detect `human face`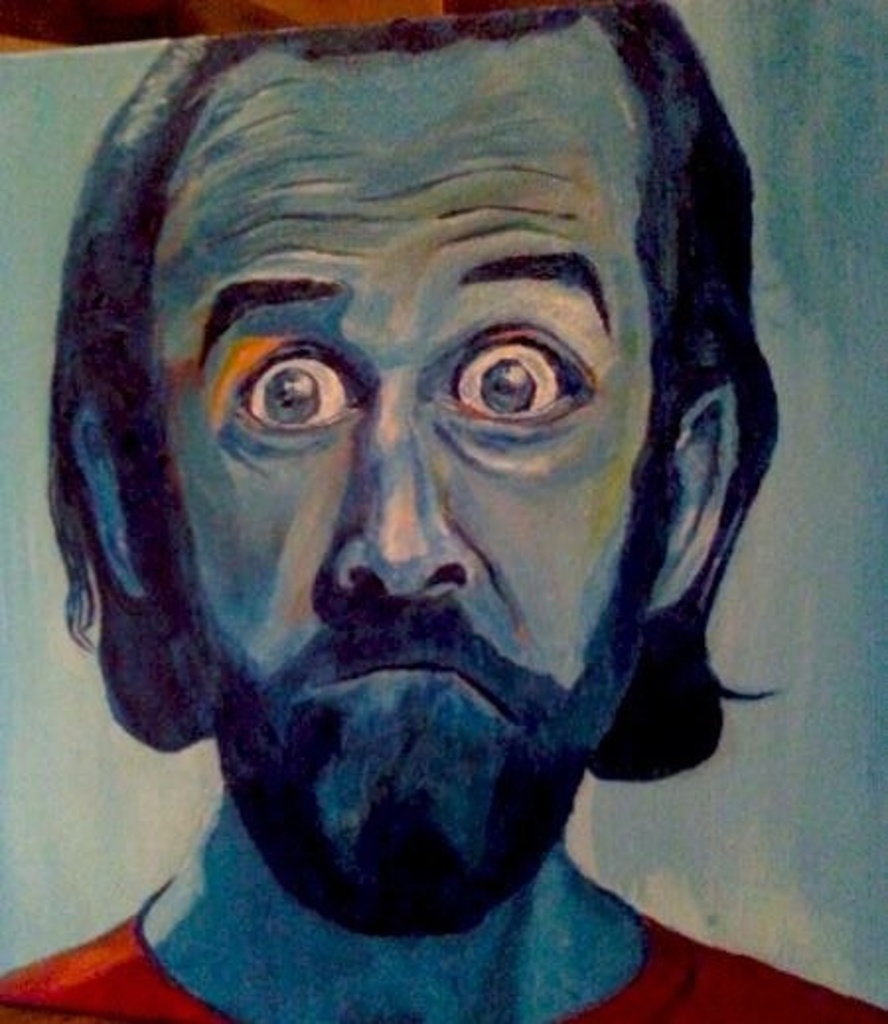
<box>152,12,669,914</box>
